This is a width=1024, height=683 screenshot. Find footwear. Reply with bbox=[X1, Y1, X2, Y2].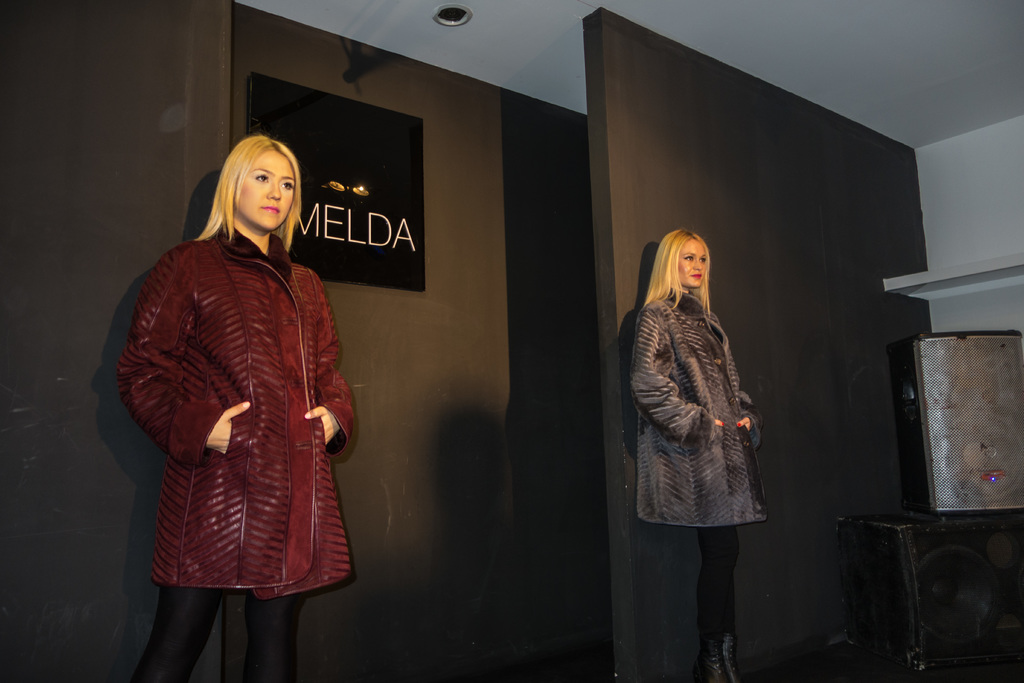
bbox=[724, 641, 737, 682].
